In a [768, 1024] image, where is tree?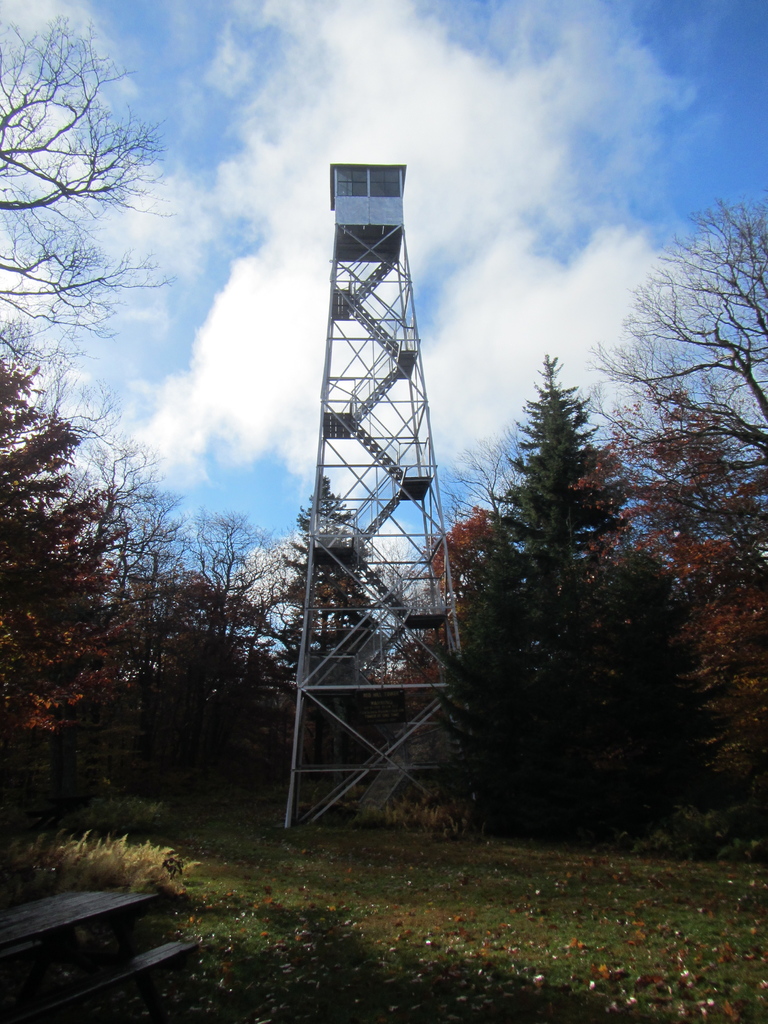
crop(0, 0, 195, 888).
